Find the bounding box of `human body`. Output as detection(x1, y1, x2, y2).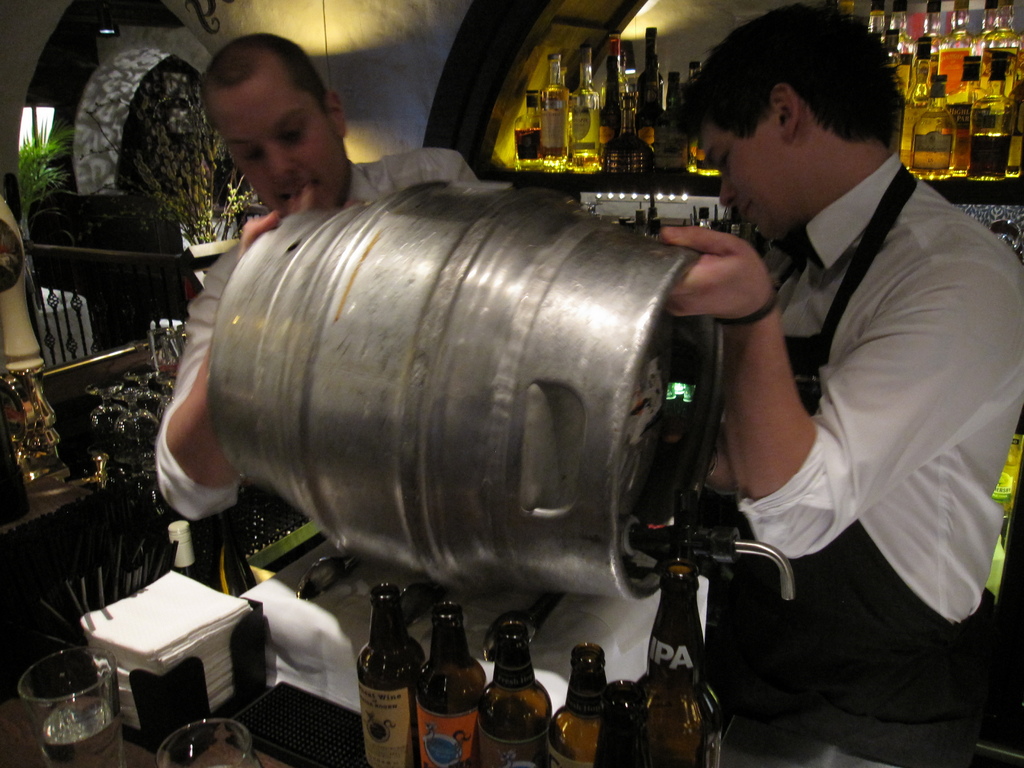
detection(143, 145, 486, 528).
